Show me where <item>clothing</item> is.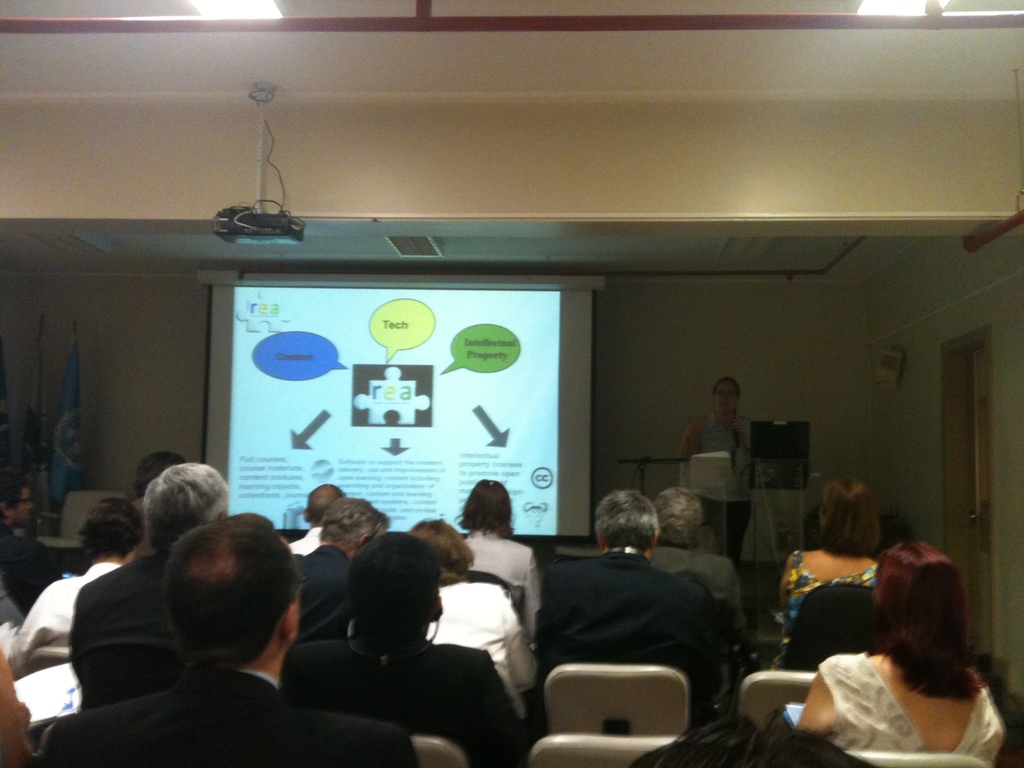
<item>clothing</item> is at locate(278, 630, 505, 762).
